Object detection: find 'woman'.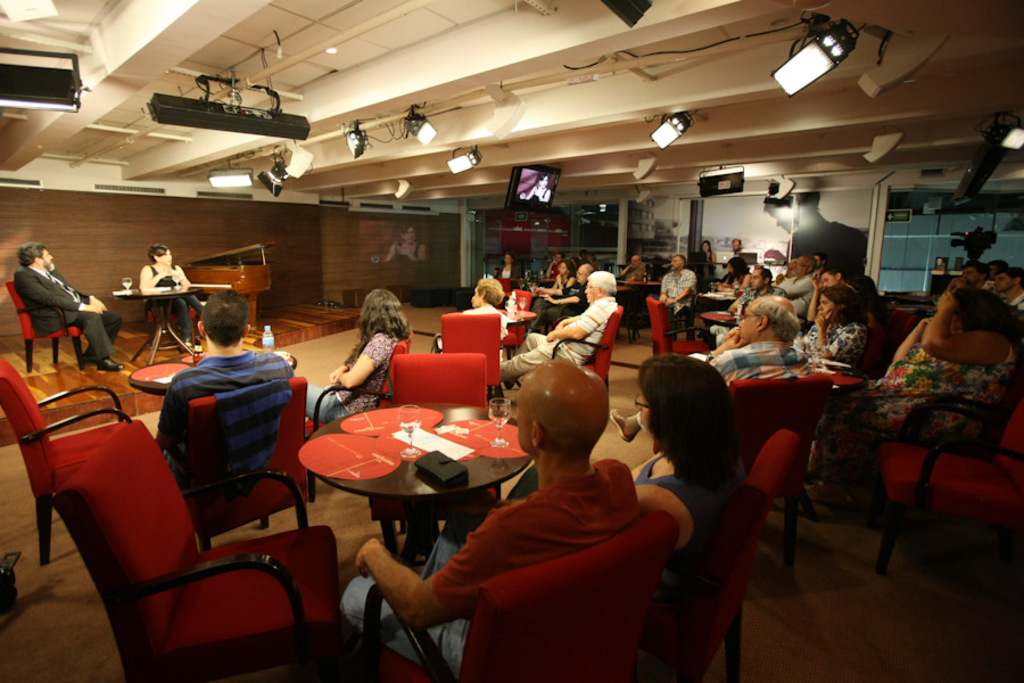
pyautogui.locateOnScreen(300, 288, 415, 429).
